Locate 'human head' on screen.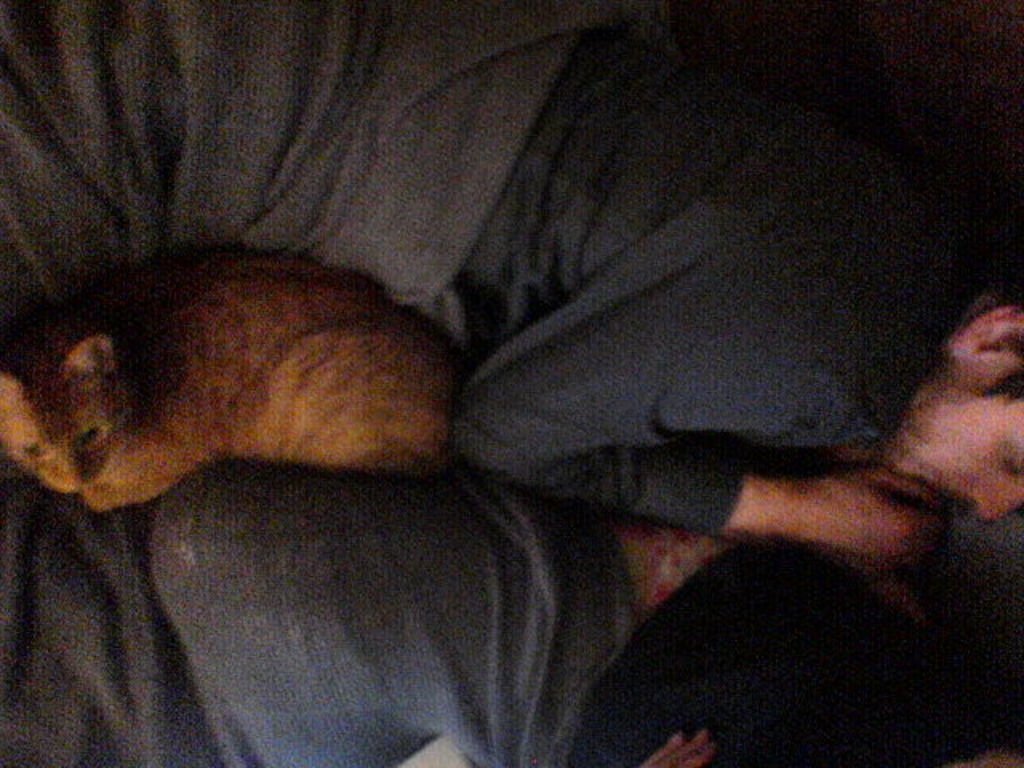
On screen at <box>883,296,1022,515</box>.
